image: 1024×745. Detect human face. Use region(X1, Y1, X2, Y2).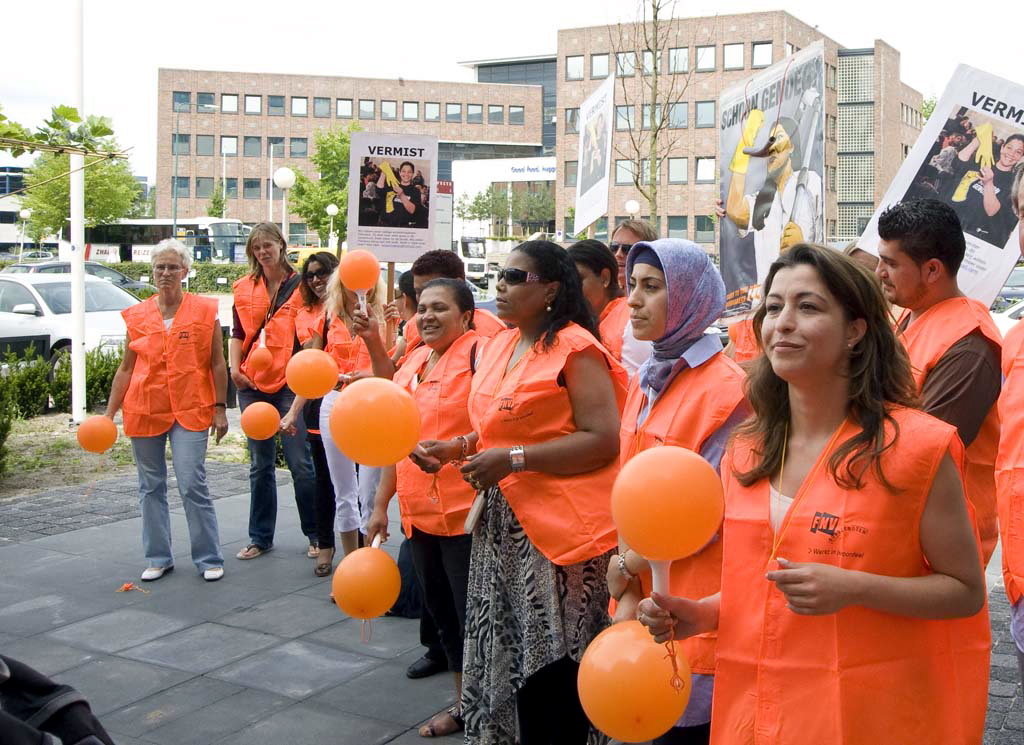
region(415, 277, 463, 338).
